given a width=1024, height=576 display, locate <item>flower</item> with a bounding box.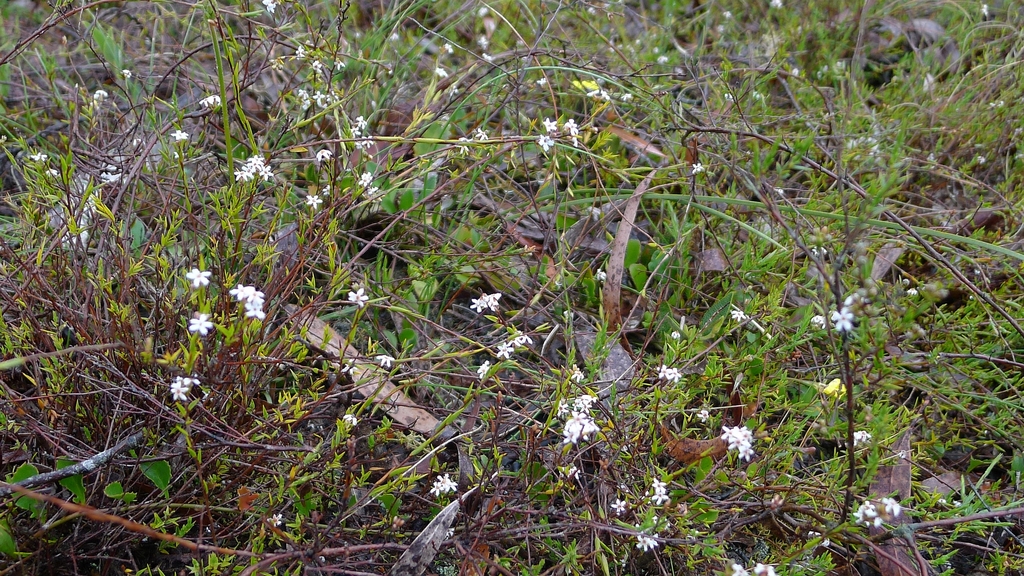
Located: region(572, 130, 579, 145).
